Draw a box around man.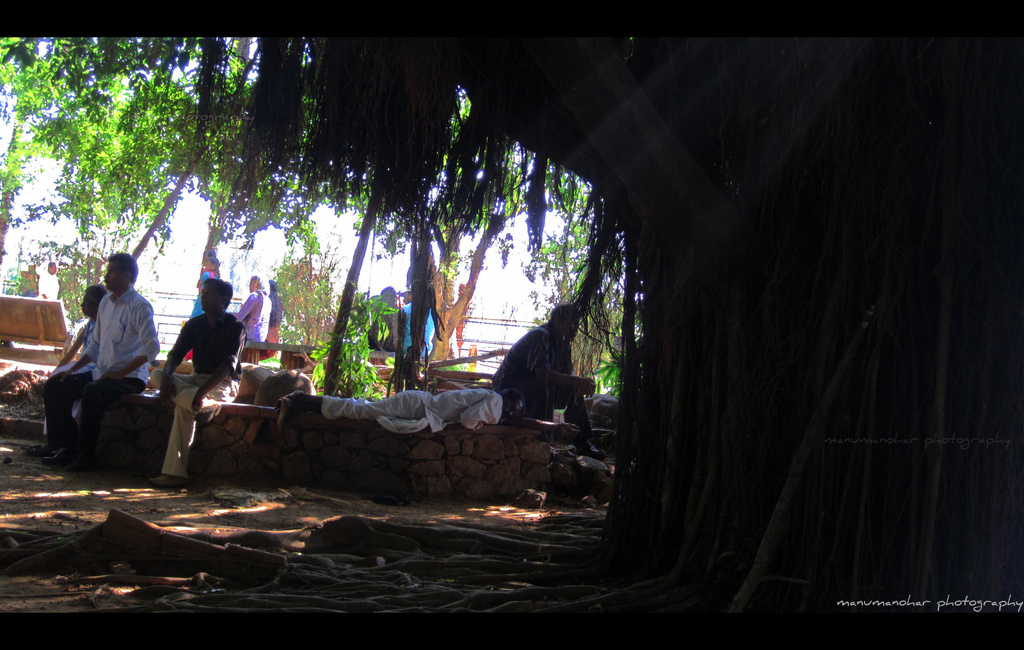
l=36, t=282, r=111, b=467.
